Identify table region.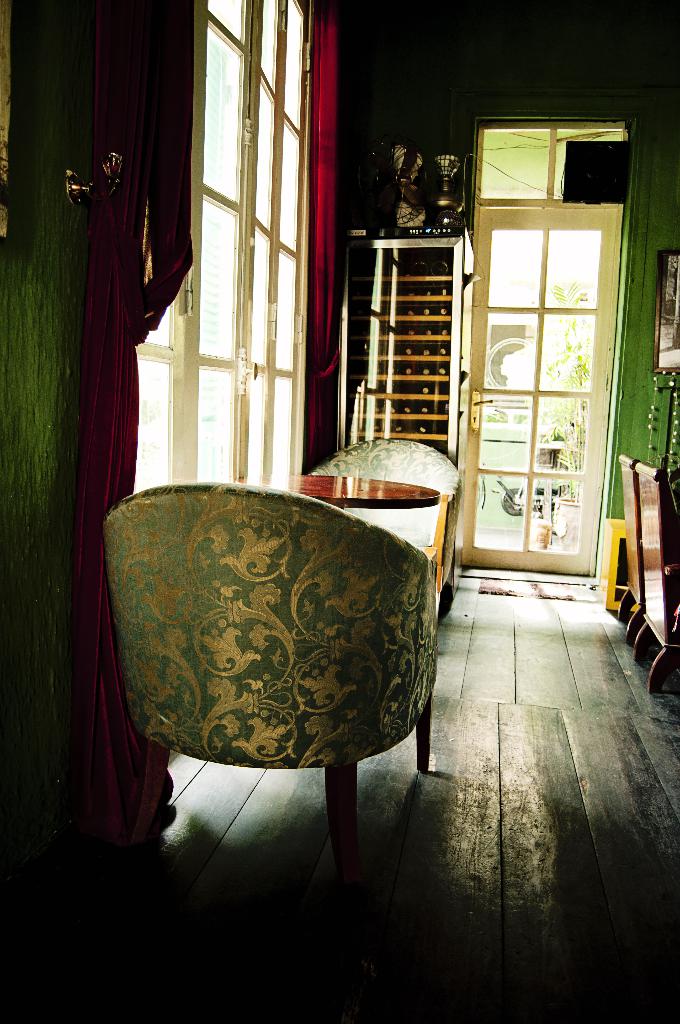
Region: [x1=247, y1=460, x2=440, y2=550].
